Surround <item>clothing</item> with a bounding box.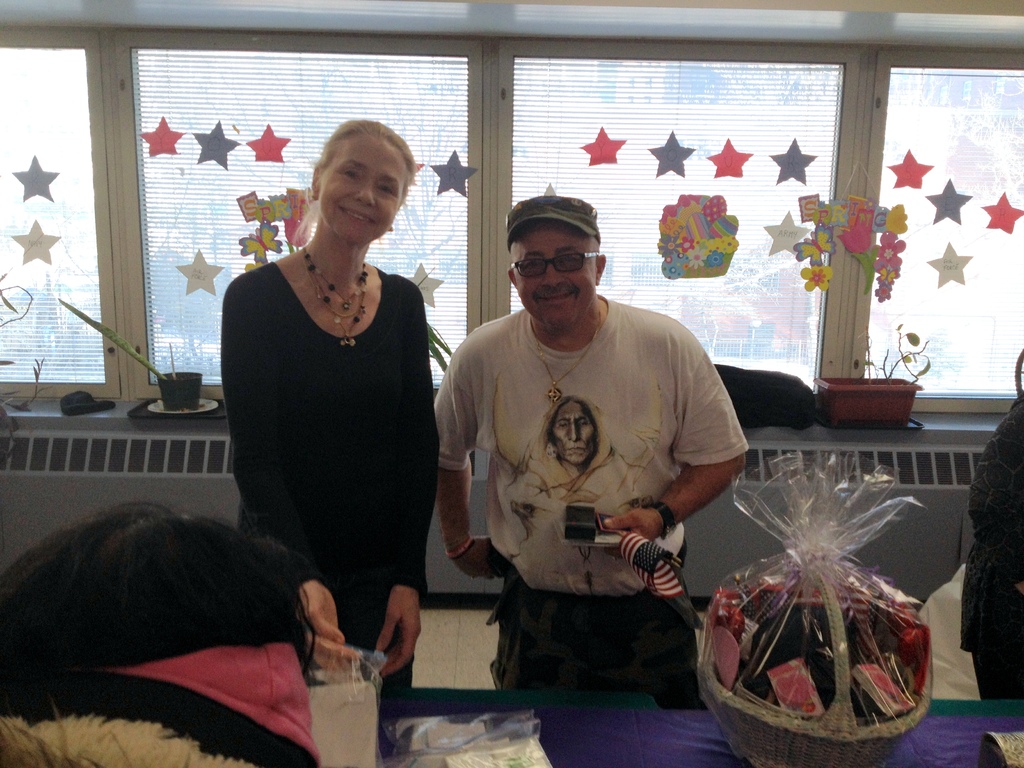
[958, 394, 1023, 700].
